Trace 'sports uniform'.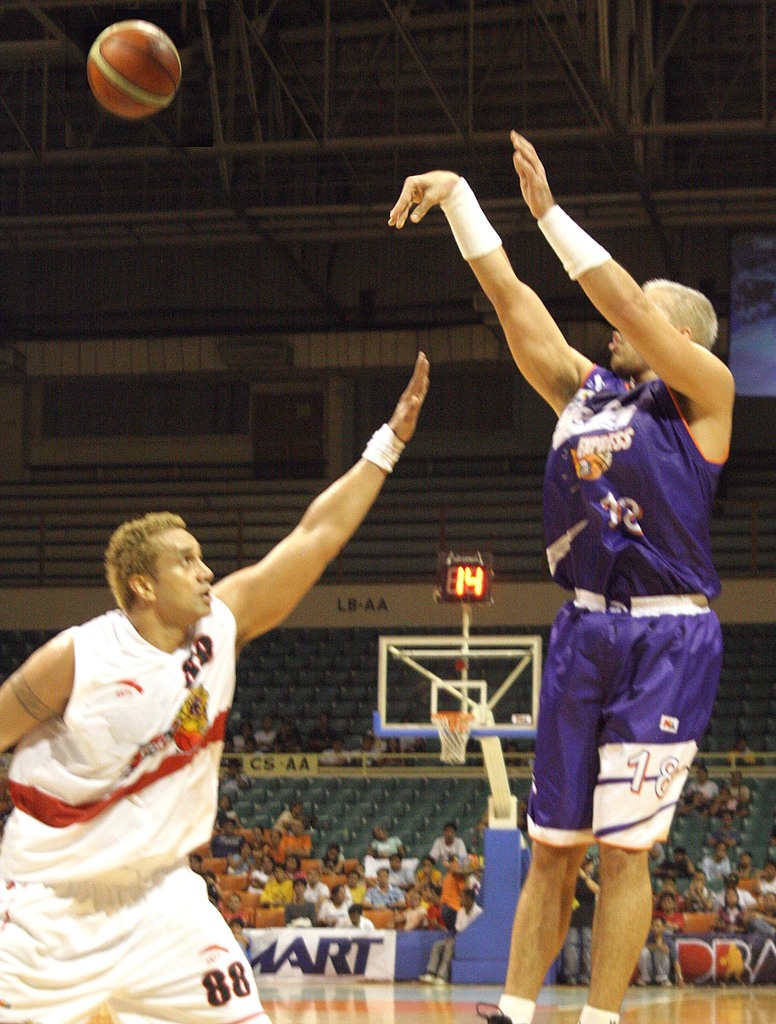
Traced to pyautogui.locateOnScreen(514, 347, 733, 869).
